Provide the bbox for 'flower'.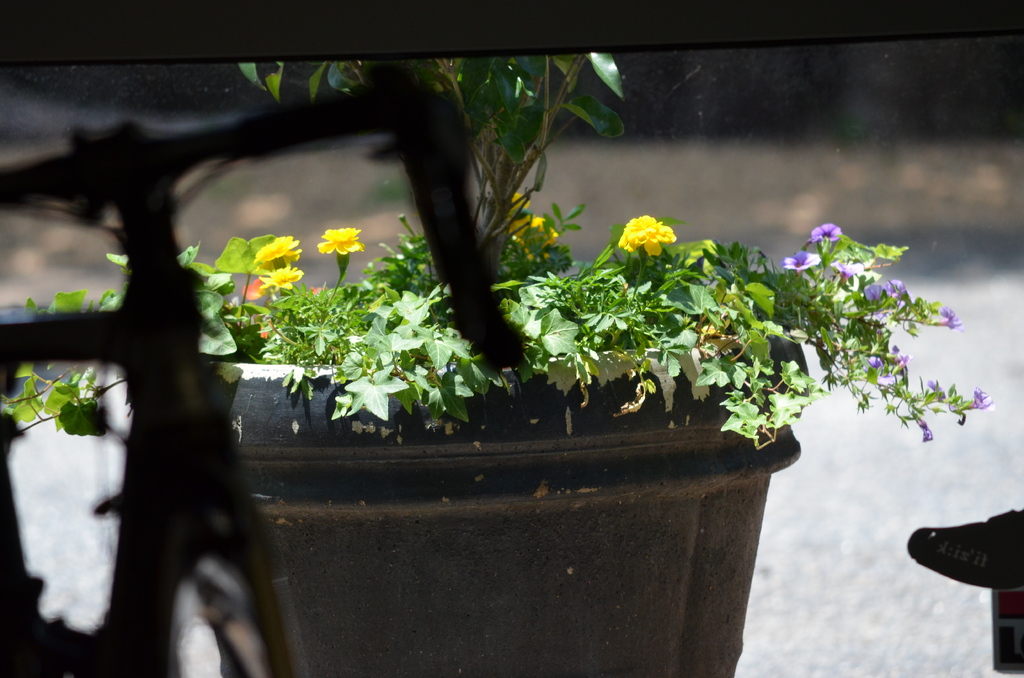
box(838, 259, 862, 275).
